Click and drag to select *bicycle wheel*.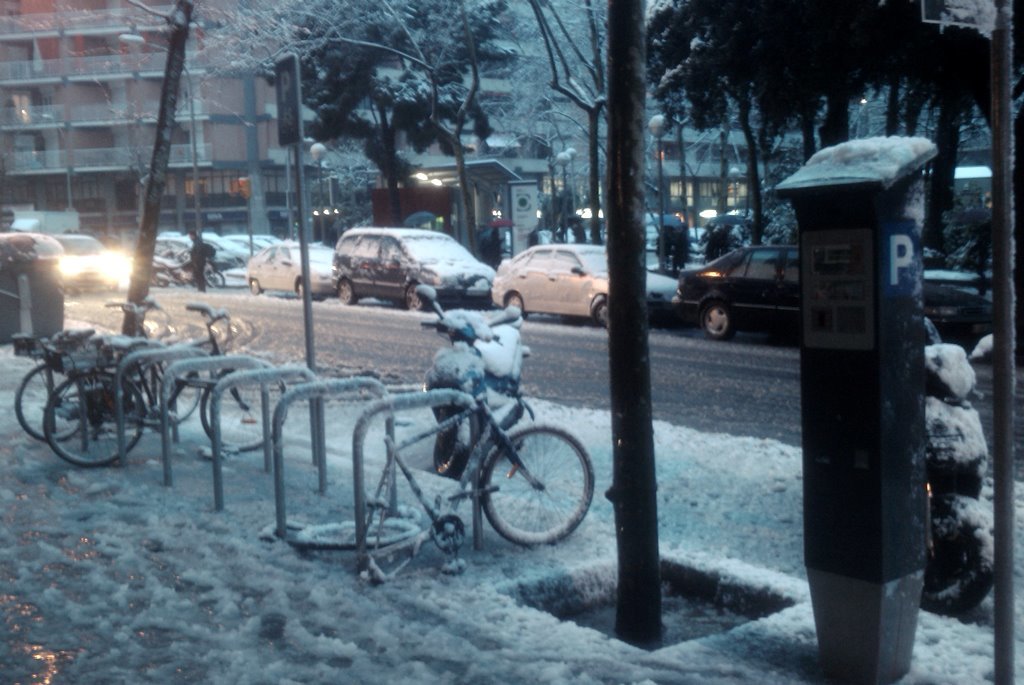
Selection: rect(477, 425, 596, 551).
